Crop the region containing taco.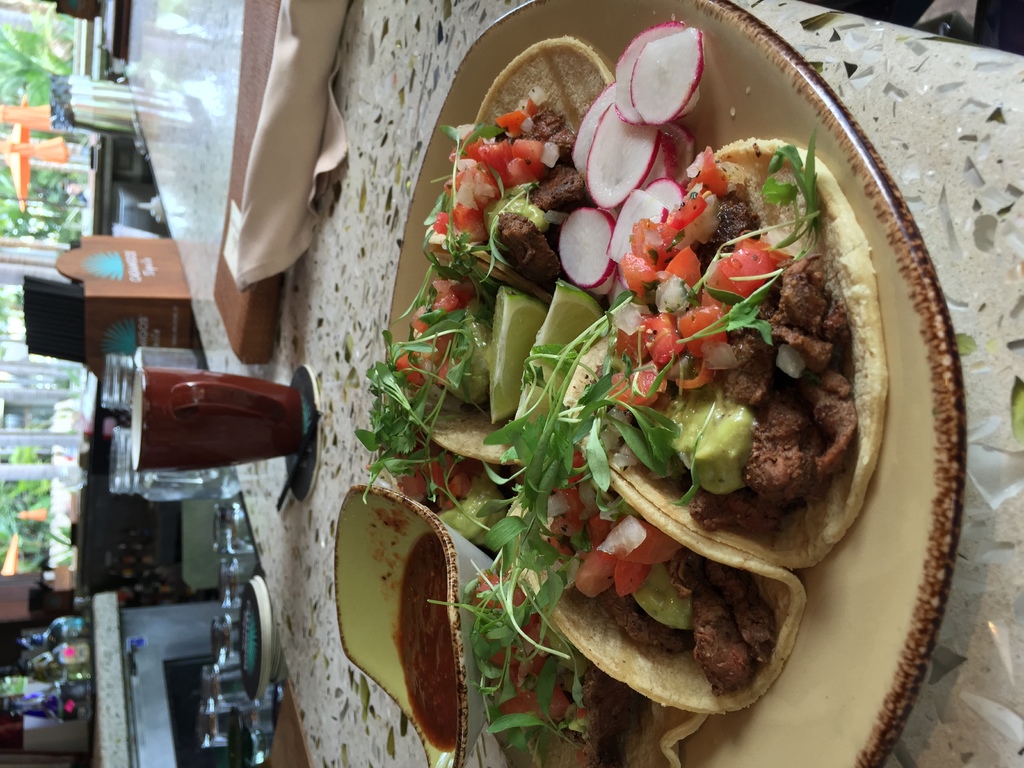
Crop region: BBox(561, 136, 888, 571).
